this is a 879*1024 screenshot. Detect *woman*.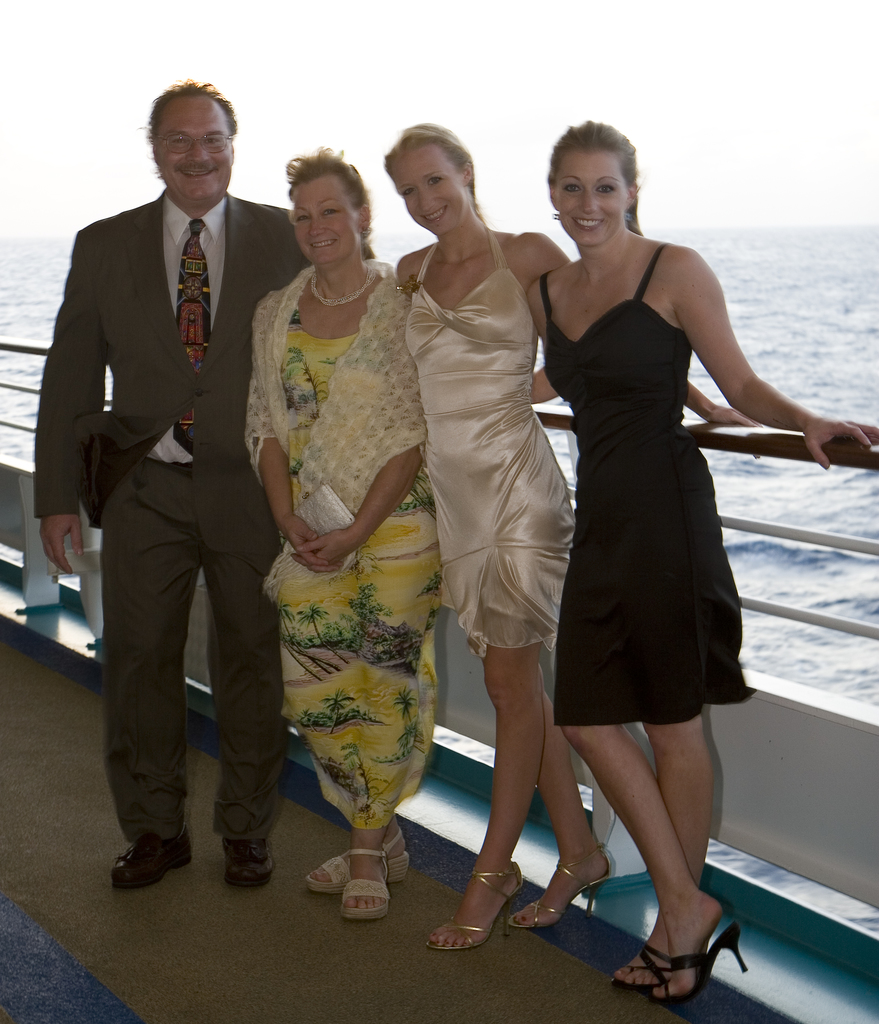
x1=386, y1=125, x2=770, y2=966.
